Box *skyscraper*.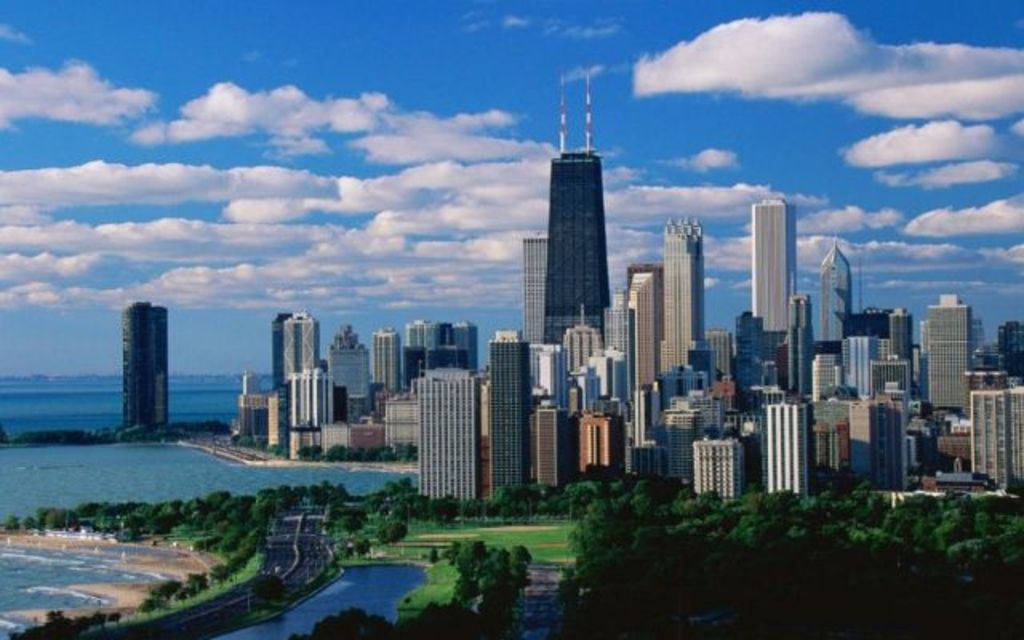
bbox=[746, 189, 800, 392].
